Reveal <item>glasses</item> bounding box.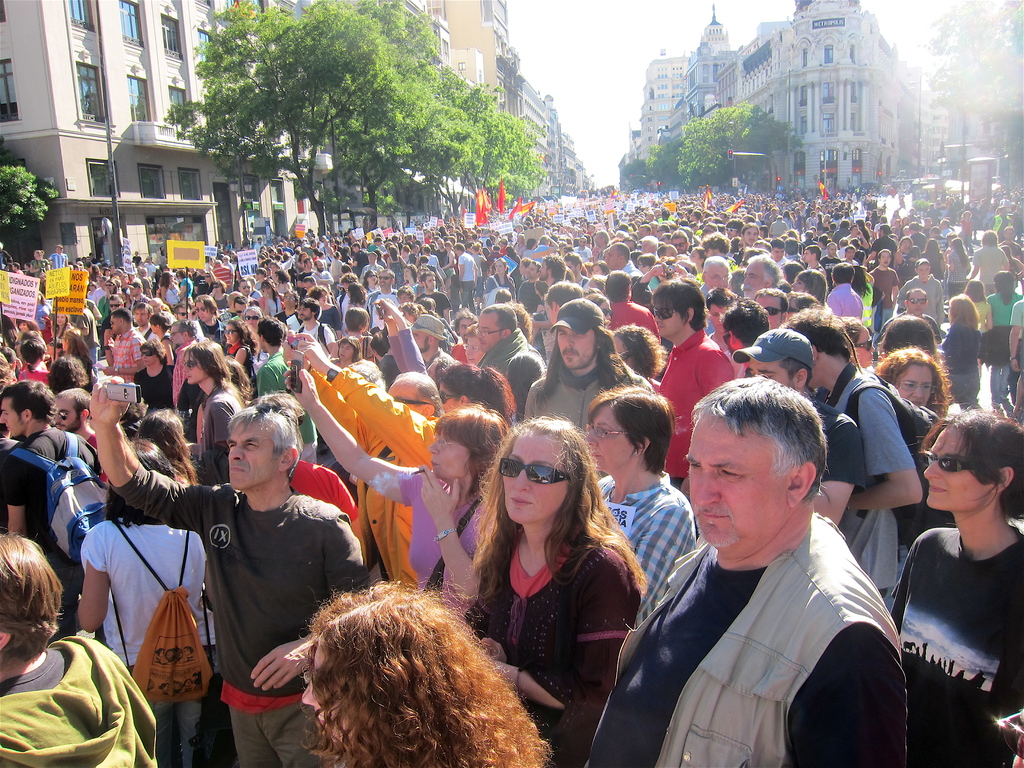
Revealed: (387,394,445,410).
